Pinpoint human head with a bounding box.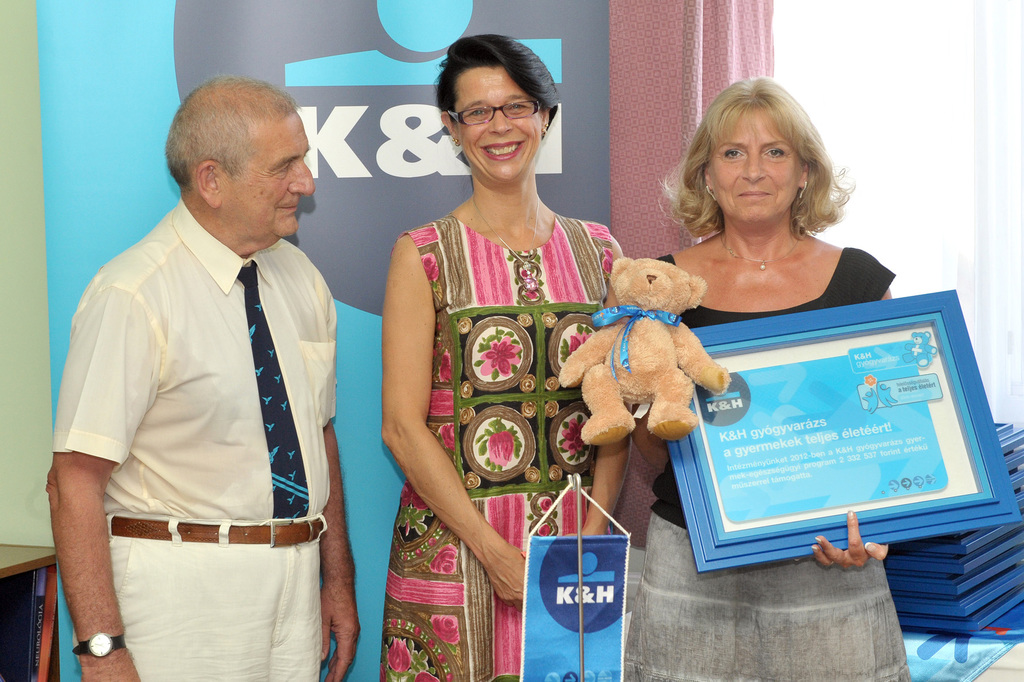
bbox(660, 73, 854, 228).
